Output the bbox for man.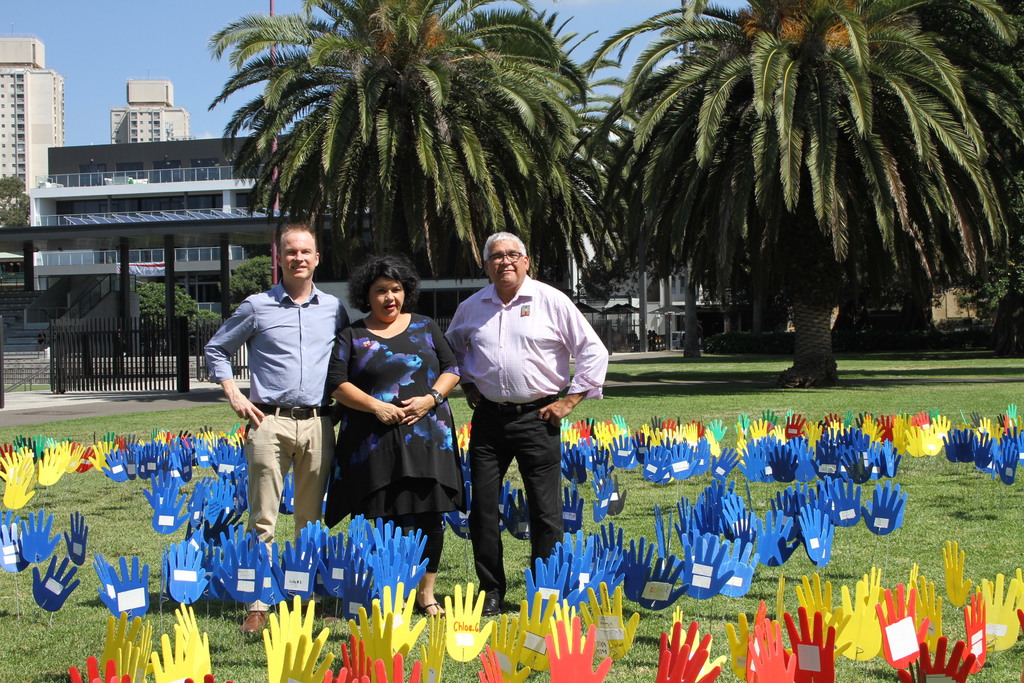
<bbox>444, 234, 599, 605</bbox>.
